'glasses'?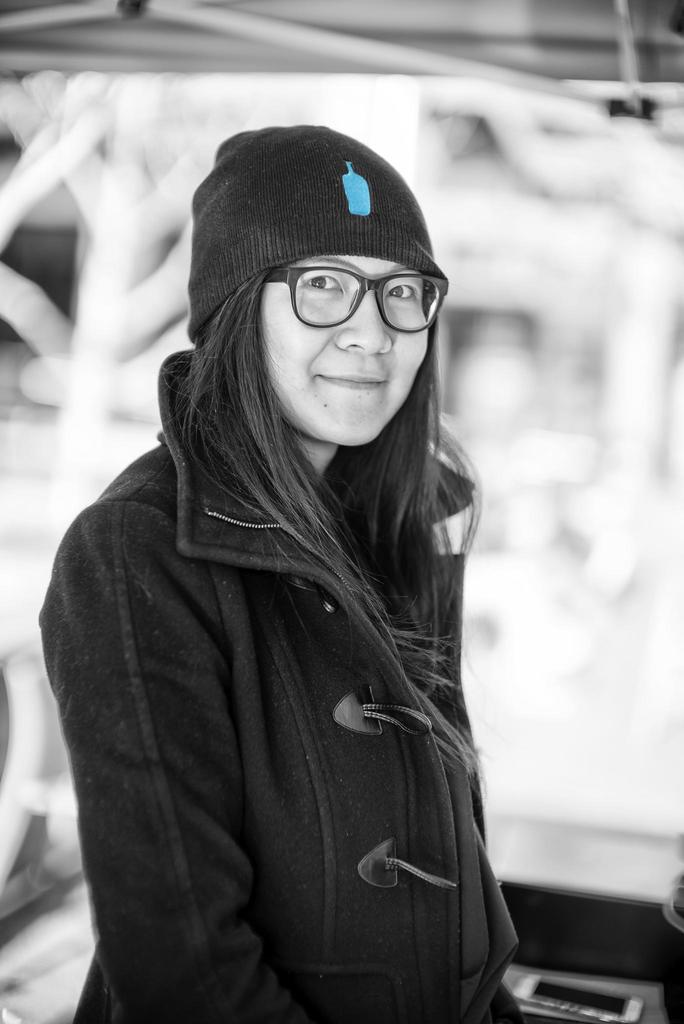
(left=241, top=257, right=451, bottom=324)
